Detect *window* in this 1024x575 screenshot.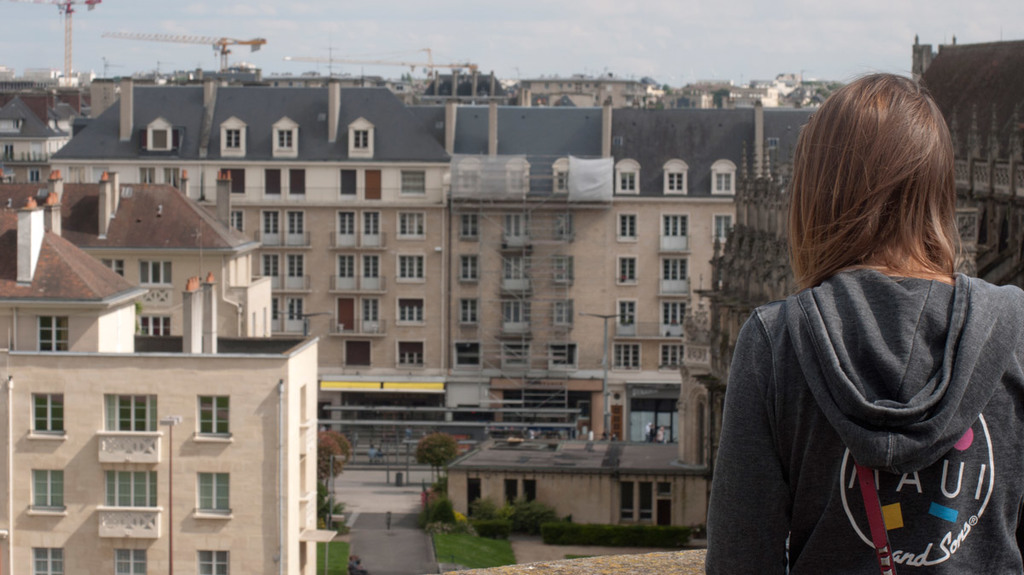
Detection: detection(609, 341, 641, 368).
